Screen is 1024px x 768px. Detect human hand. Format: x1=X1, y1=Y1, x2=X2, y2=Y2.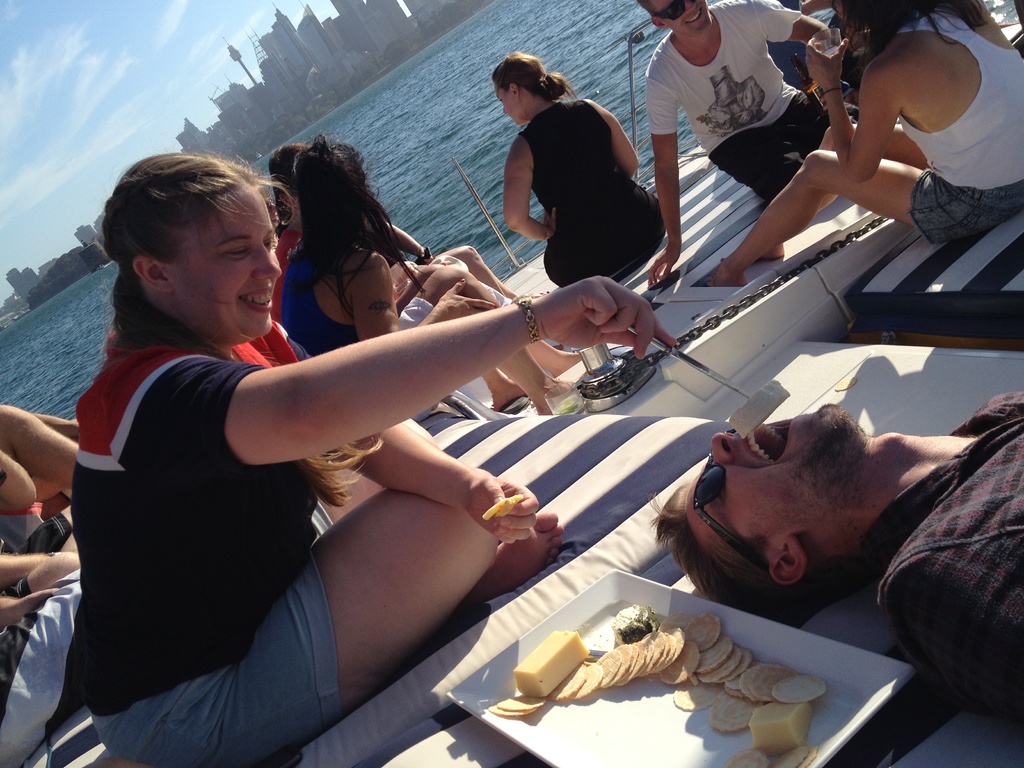
x1=536, y1=274, x2=678, y2=363.
